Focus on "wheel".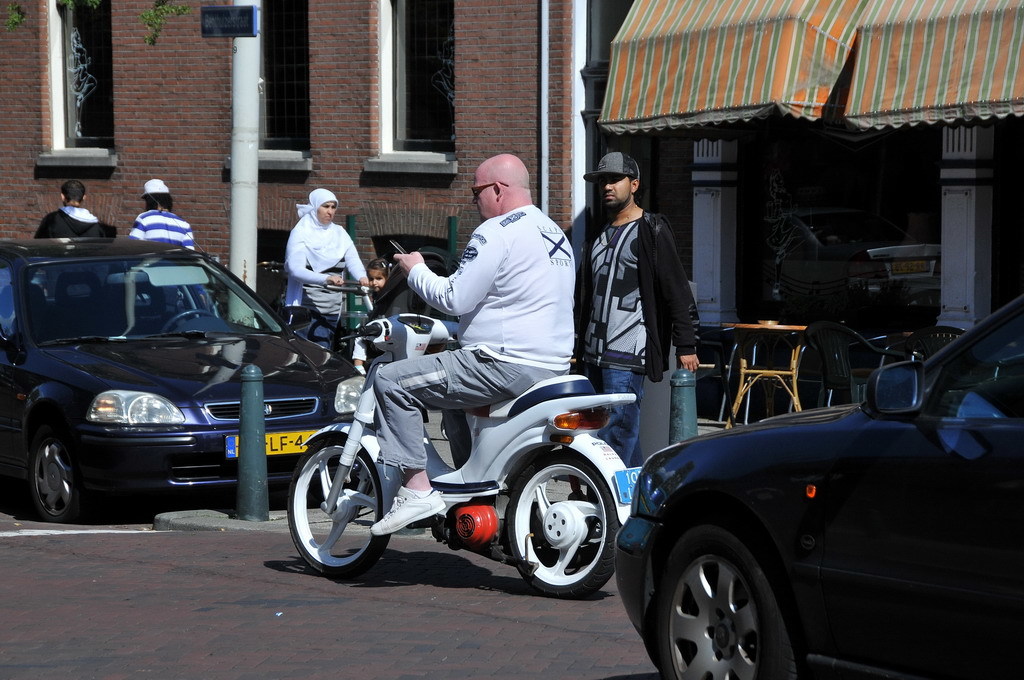
Focused at <box>504,449,618,598</box>.
